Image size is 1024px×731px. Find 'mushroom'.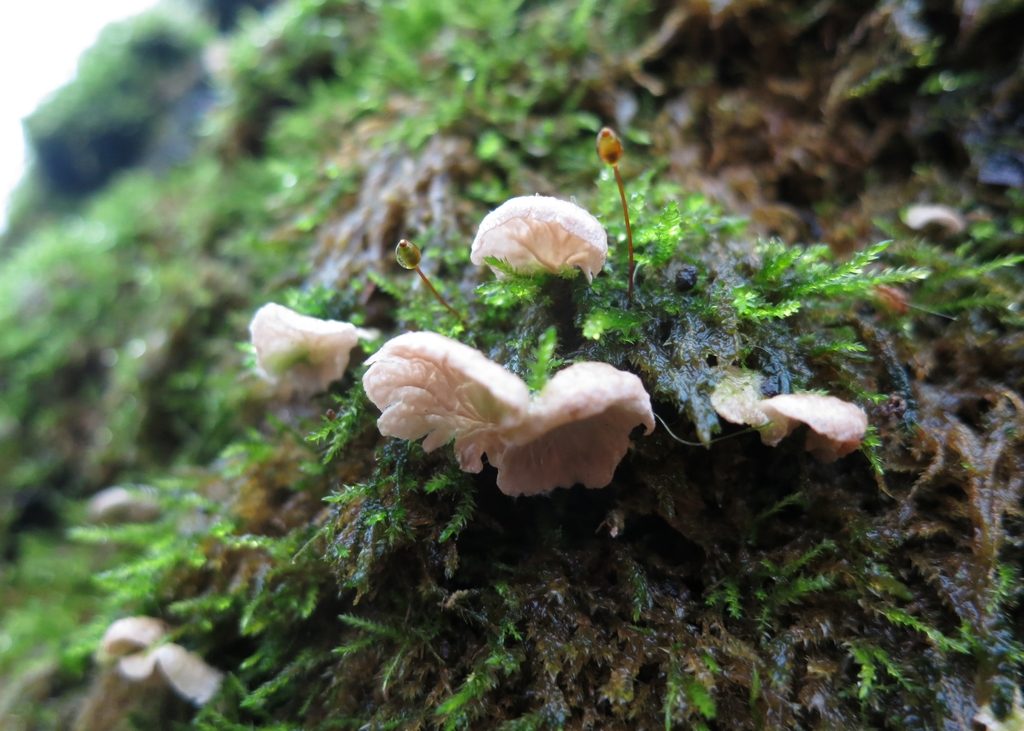
{"x1": 245, "y1": 302, "x2": 362, "y2": 407}.
